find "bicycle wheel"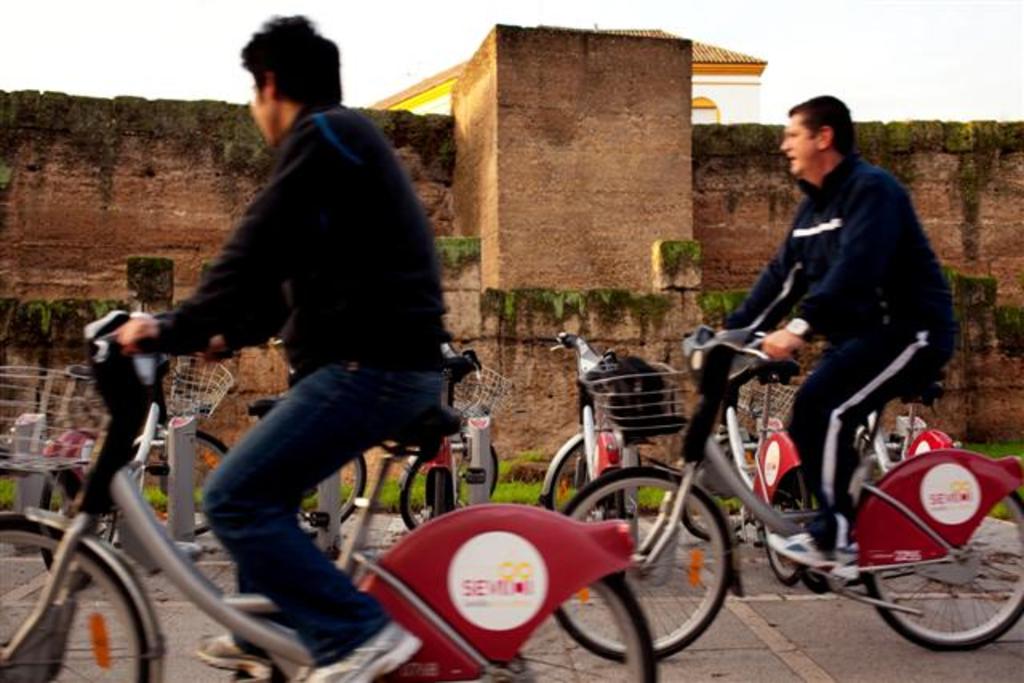
301/449/370/534
